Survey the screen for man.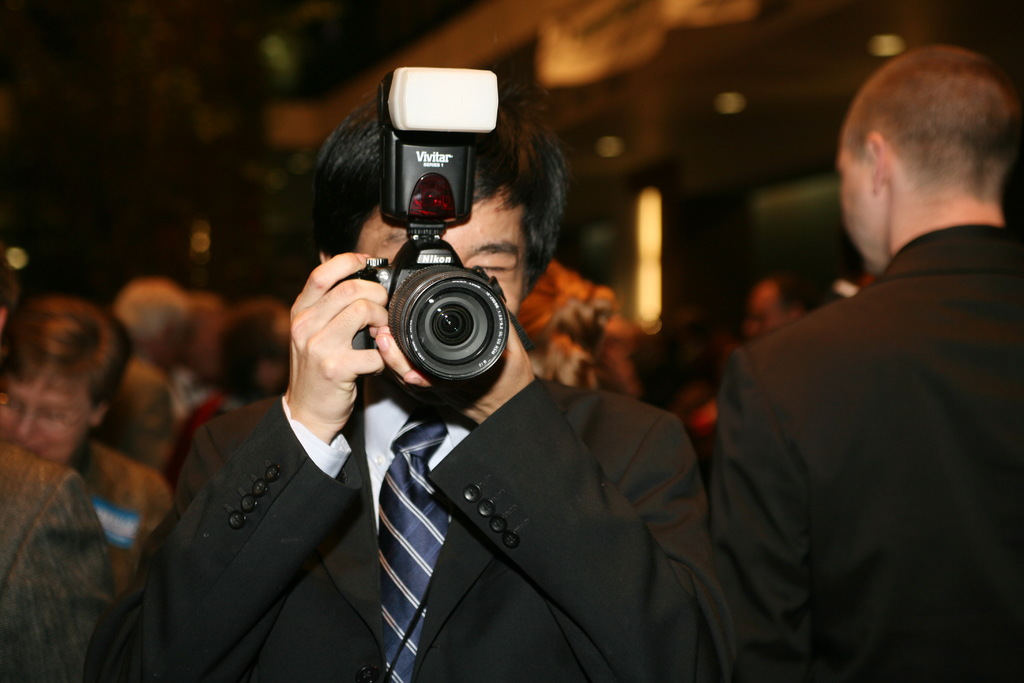
Survey found: <box>703,33,1020,664</box>.
